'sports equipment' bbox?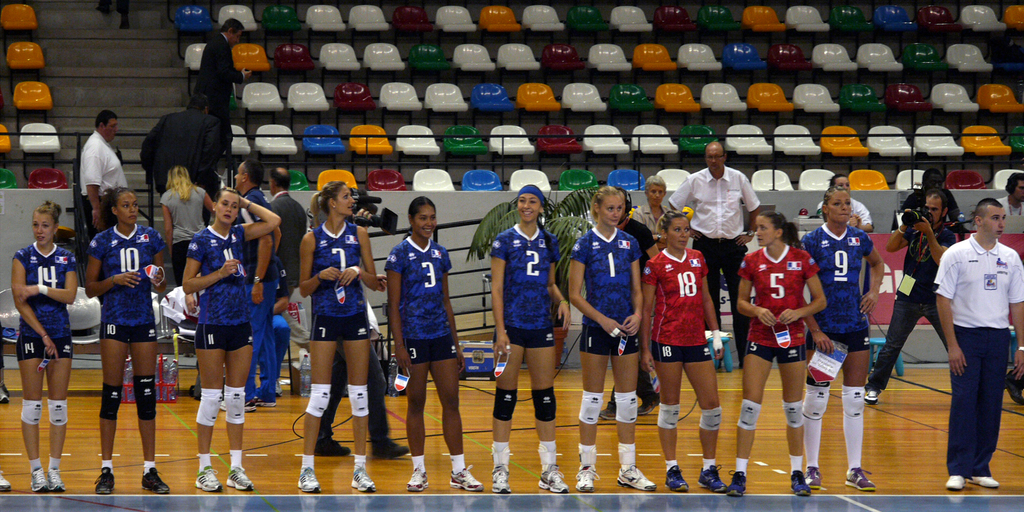
x1=541 y1=460 x2=569 y2=490
